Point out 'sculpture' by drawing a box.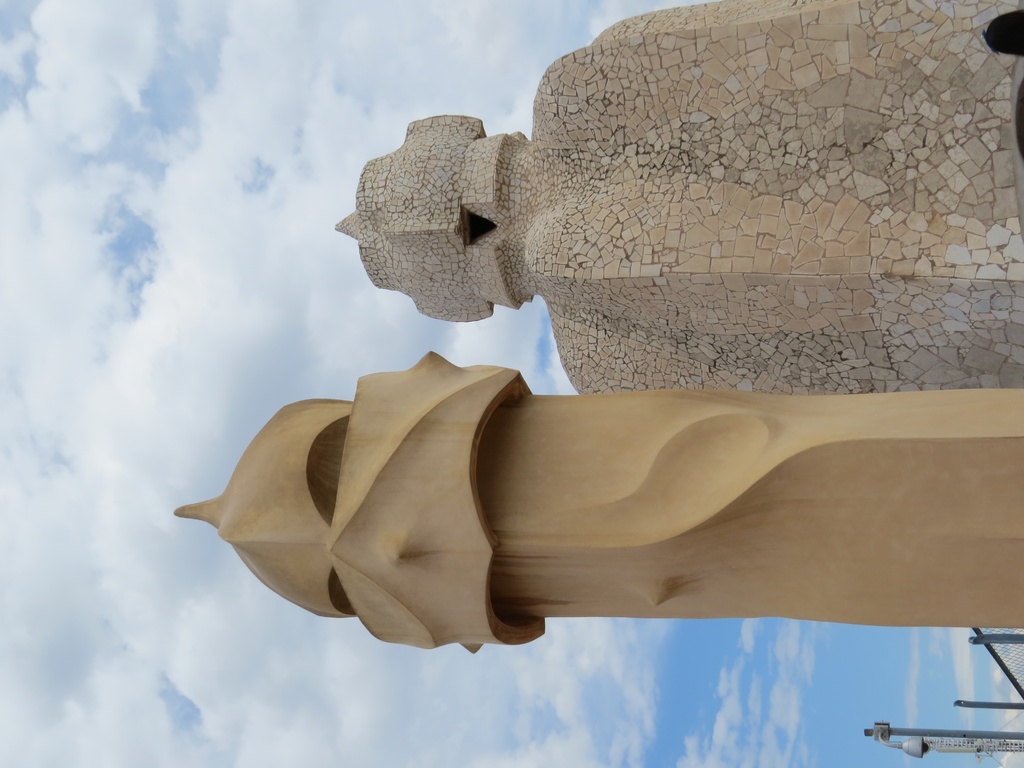
box=[264, 0, 1023, 424].
